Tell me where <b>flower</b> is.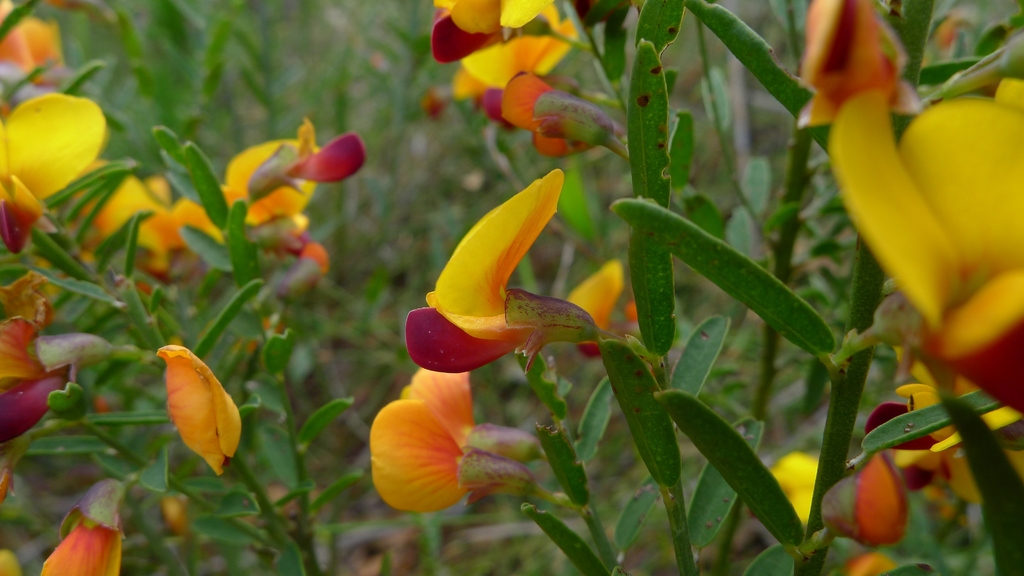
<b>flower</b> is at <bbox>0, 277, 72, 488</bbox>.
